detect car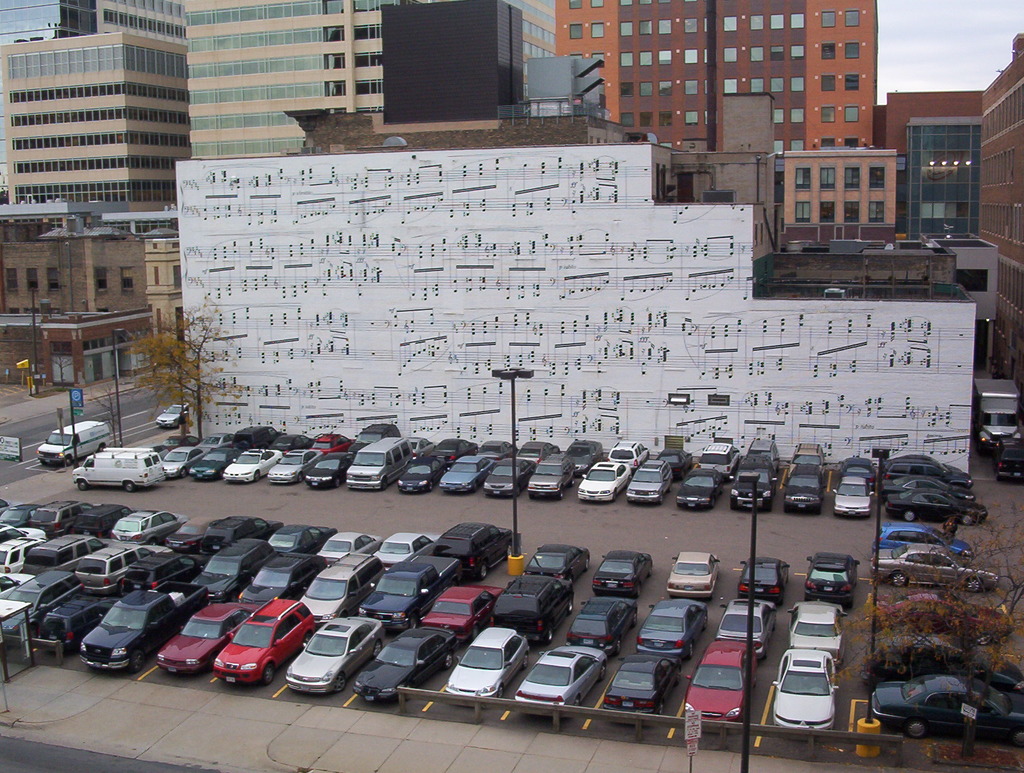
BBox(868, 544, 1002, 593)
